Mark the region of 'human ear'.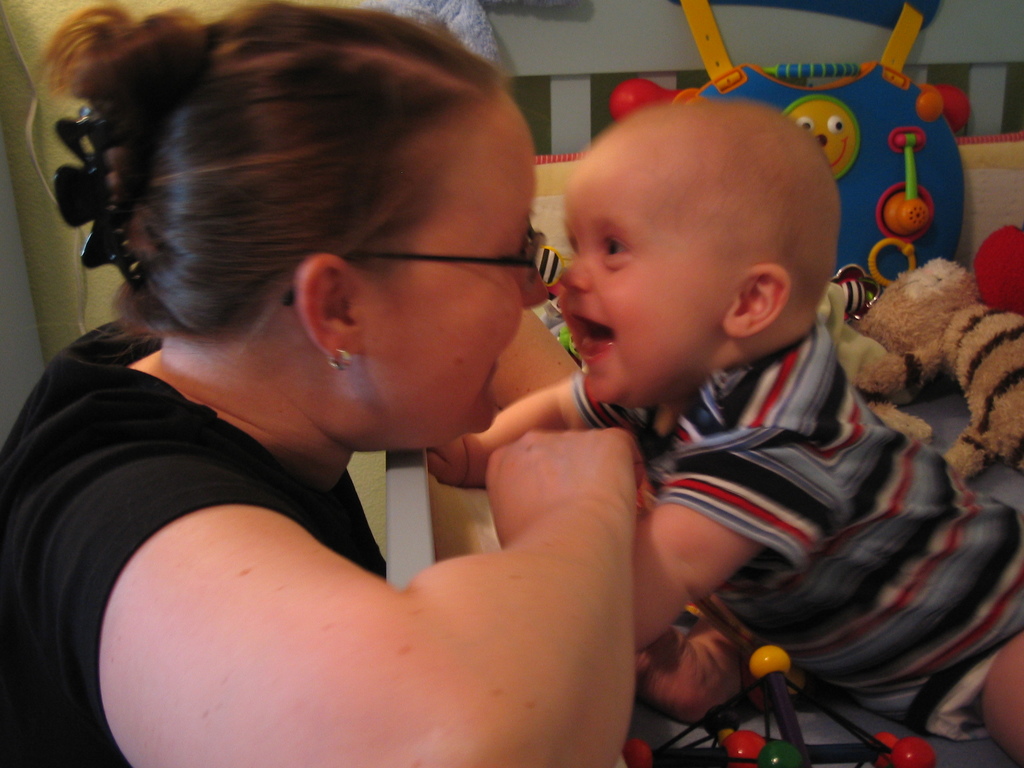
Region: rect(723, 263, 792, 339).
